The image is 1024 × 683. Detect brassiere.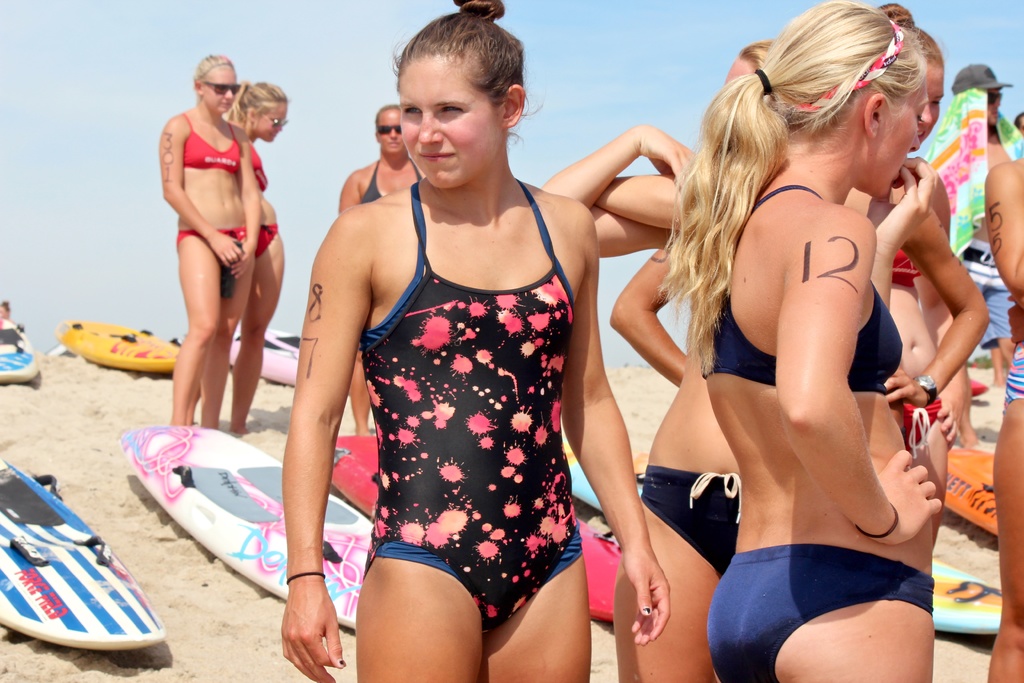
Detection: bbox=(360, 179, 573, 350).
